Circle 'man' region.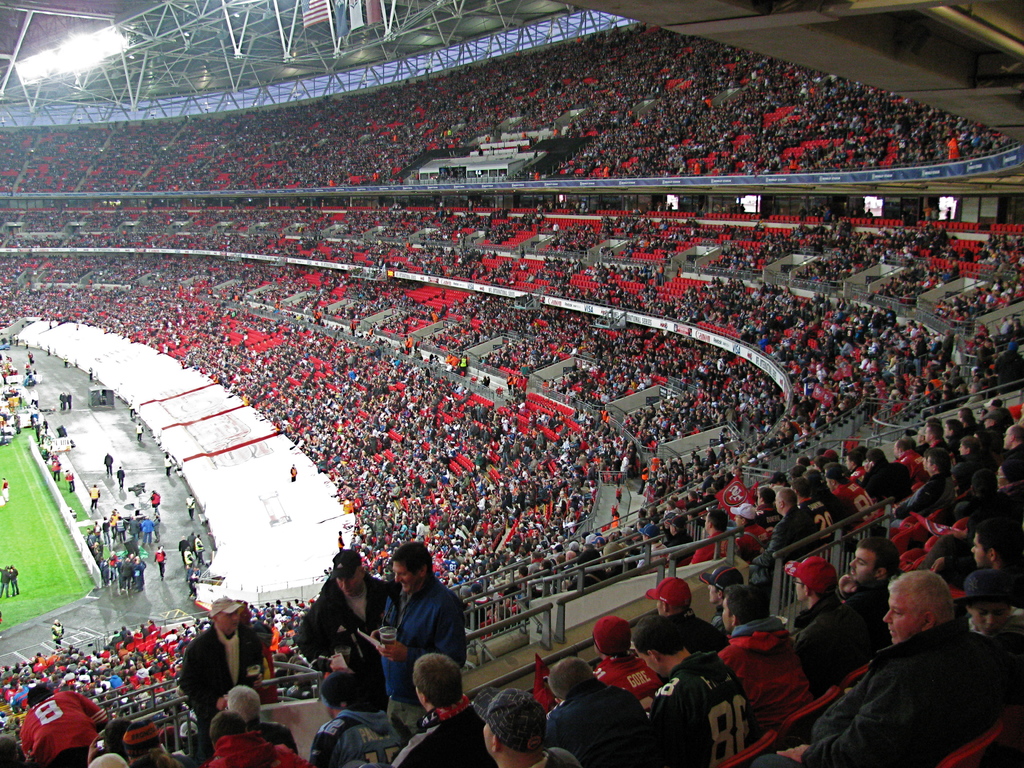
Region: 301,550,394,731.
